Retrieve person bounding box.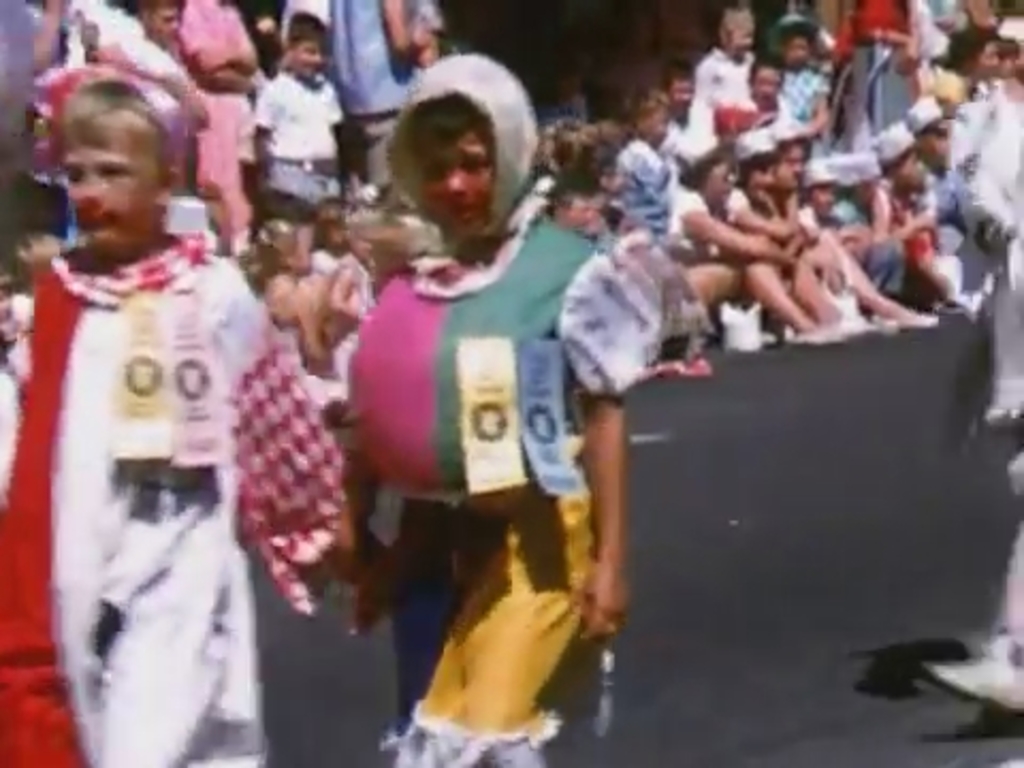
Bounding box: <bbox>911, 73, 1022, 713</bbox>.
